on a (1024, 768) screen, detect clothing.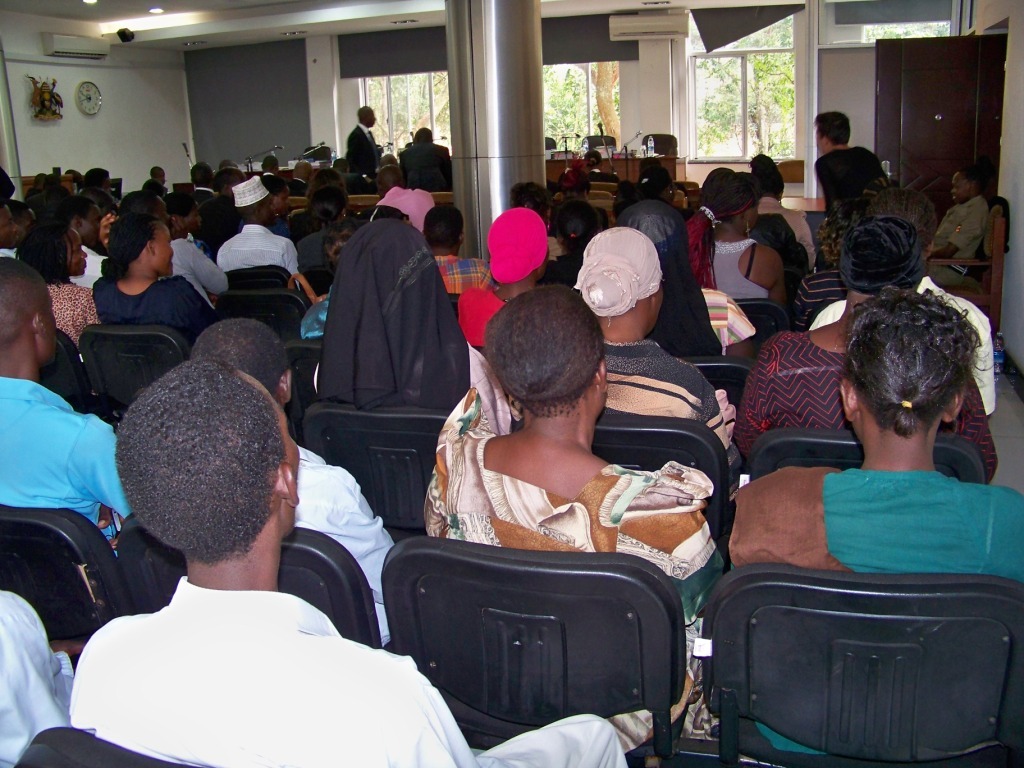
bbox=(292, 445, 396, 649).
